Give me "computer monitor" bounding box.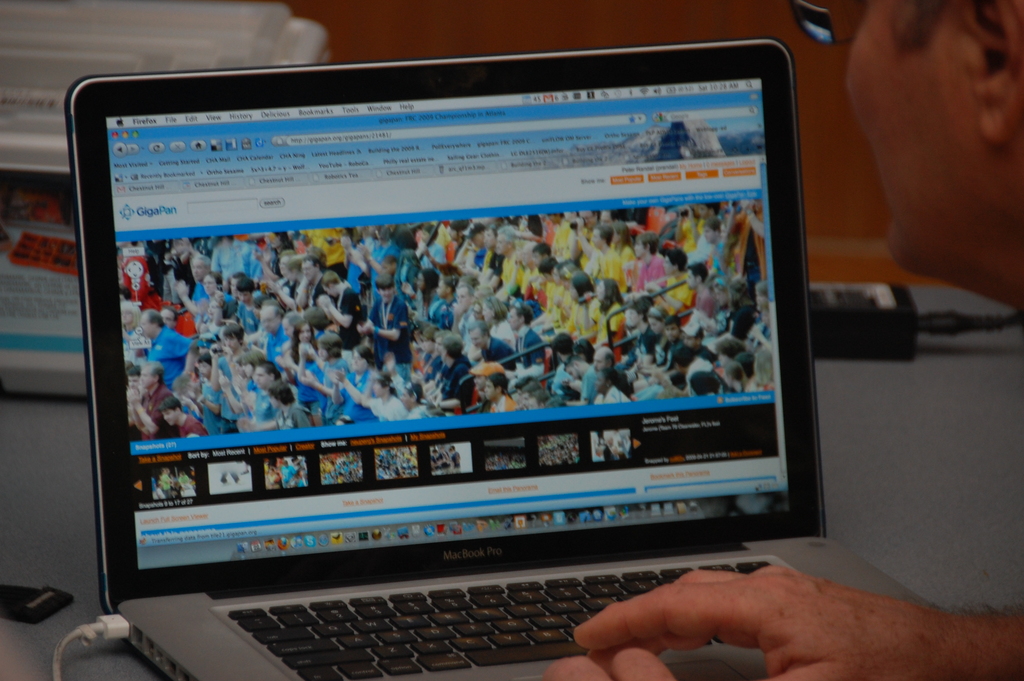
64 35 943 680.
